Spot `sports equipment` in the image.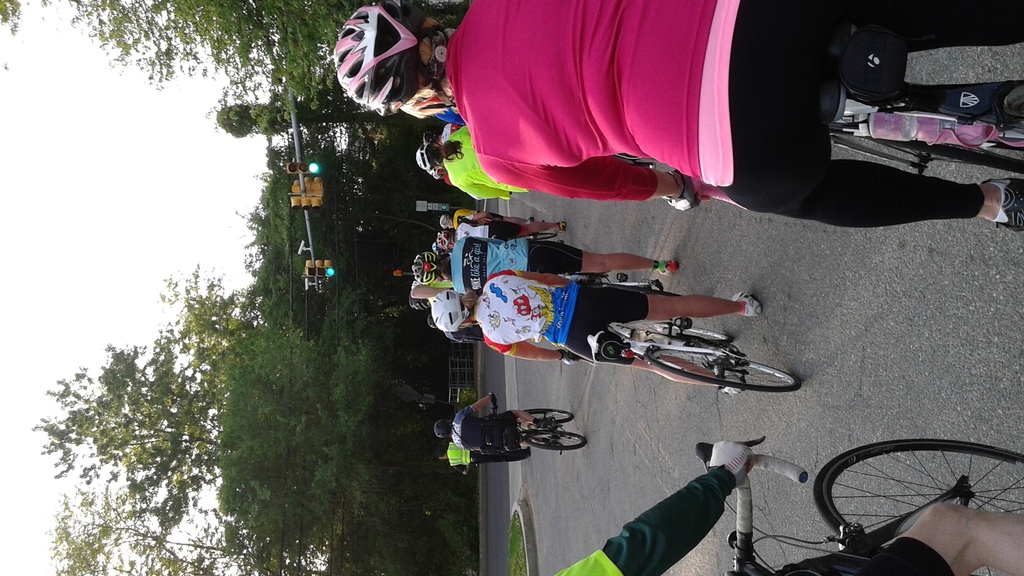
`sports equipment` found at pyautogui.locateOnScreen(437, 213, 453, 225).
